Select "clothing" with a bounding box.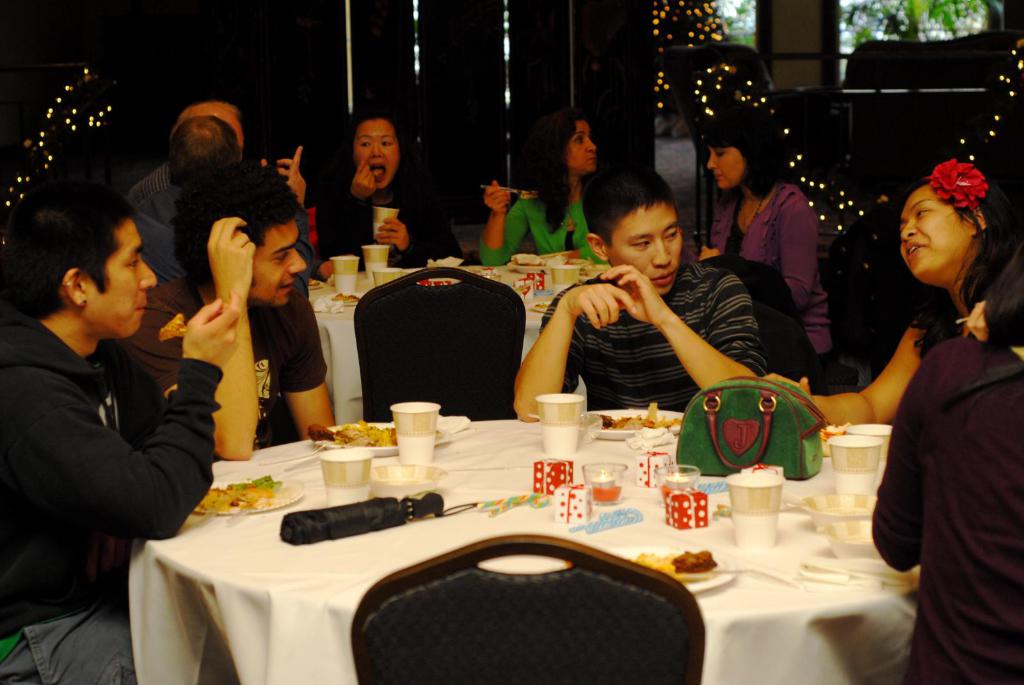
0:312:218:684.
